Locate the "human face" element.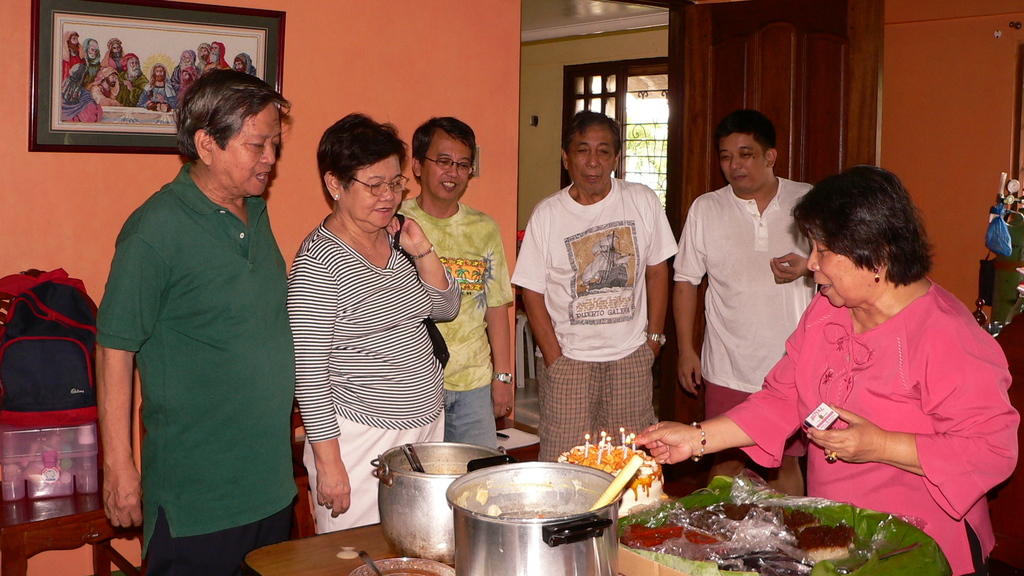
Element bbox: left=129, top=59, right=140, bottom=75.
